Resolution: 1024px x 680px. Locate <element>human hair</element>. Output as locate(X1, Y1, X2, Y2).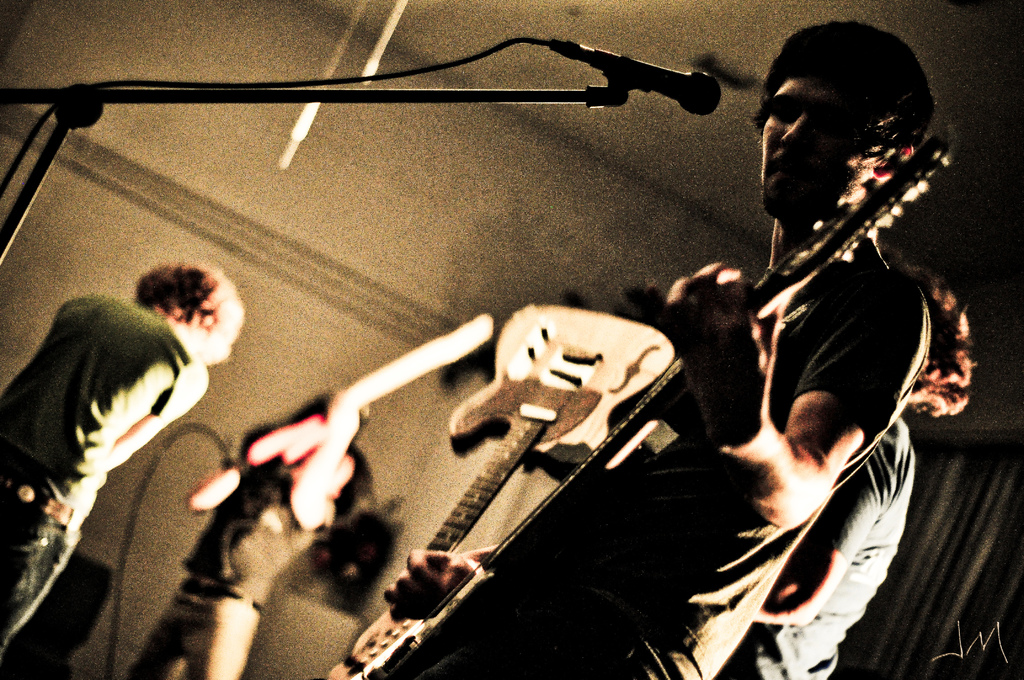
locate(875, 237, 976, 418).
